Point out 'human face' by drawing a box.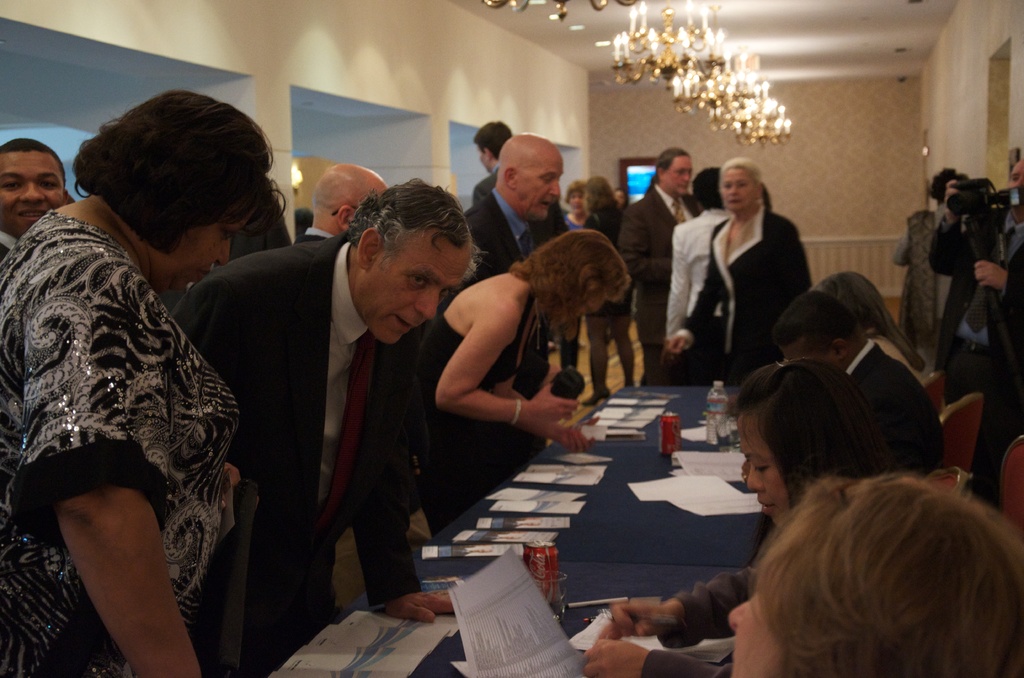
<region>350, 238, 465, 341</region>.
